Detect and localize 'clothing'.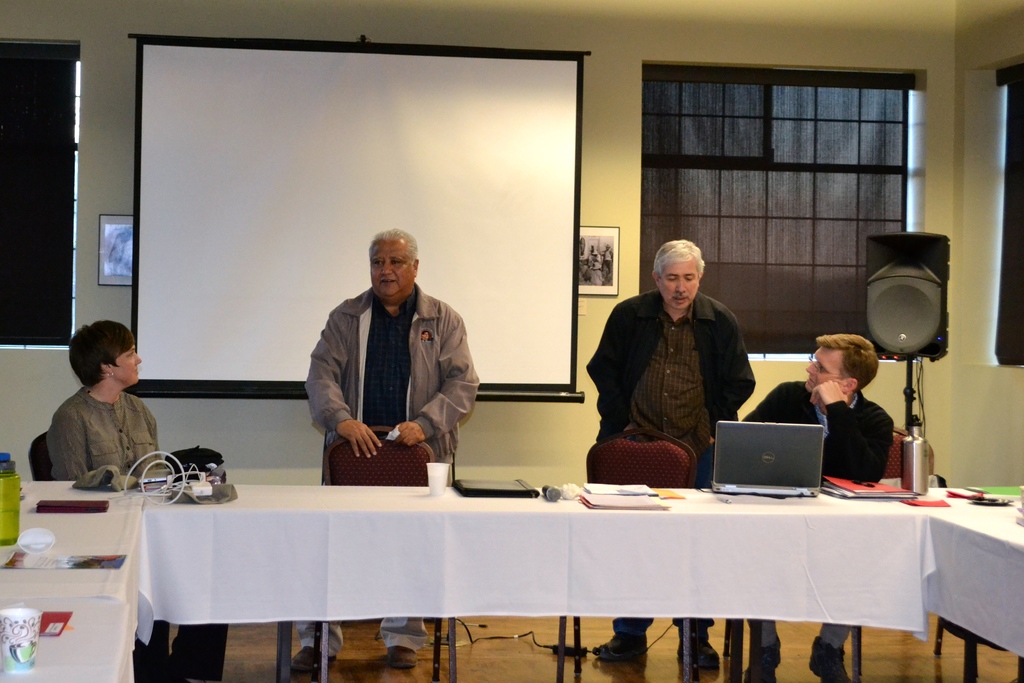
Localized at {"left": 732, "top": 371, "right": 895, "bottom": 650}.
